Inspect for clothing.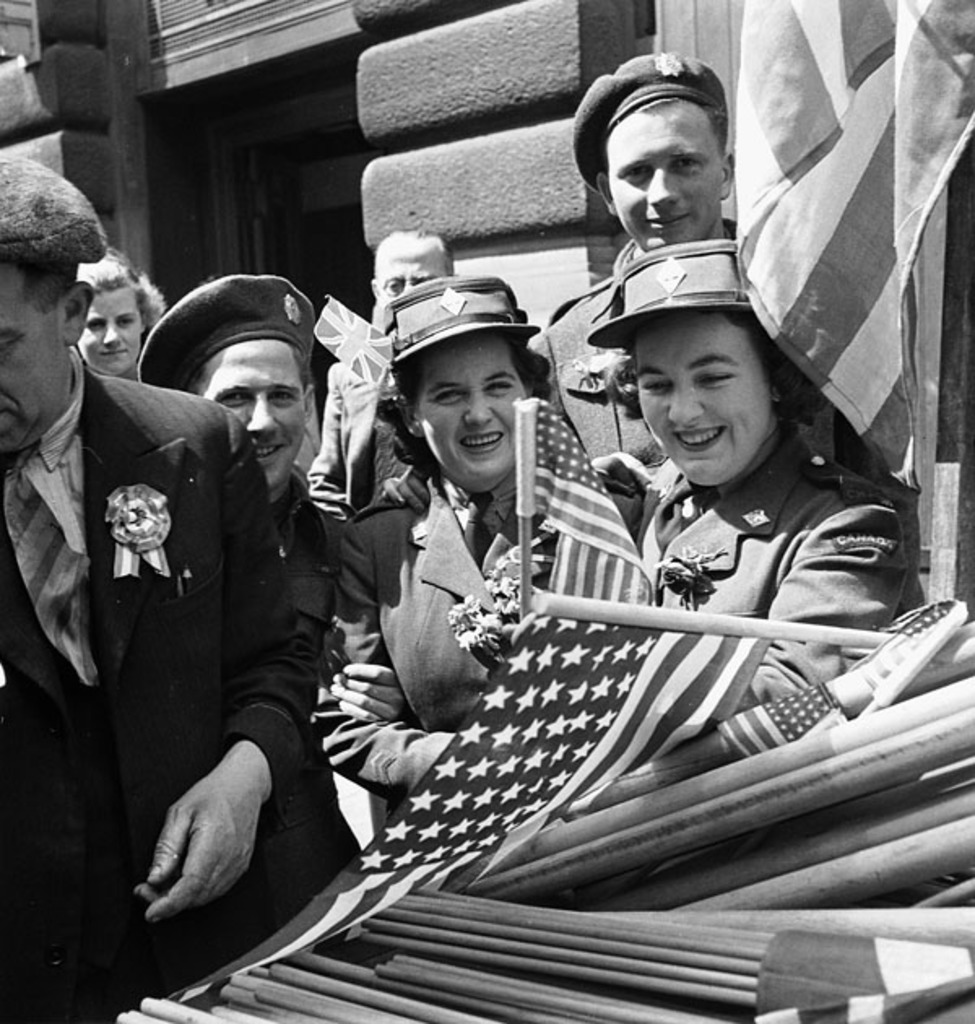
Inspection: crop(28, 317, 353, 991).
